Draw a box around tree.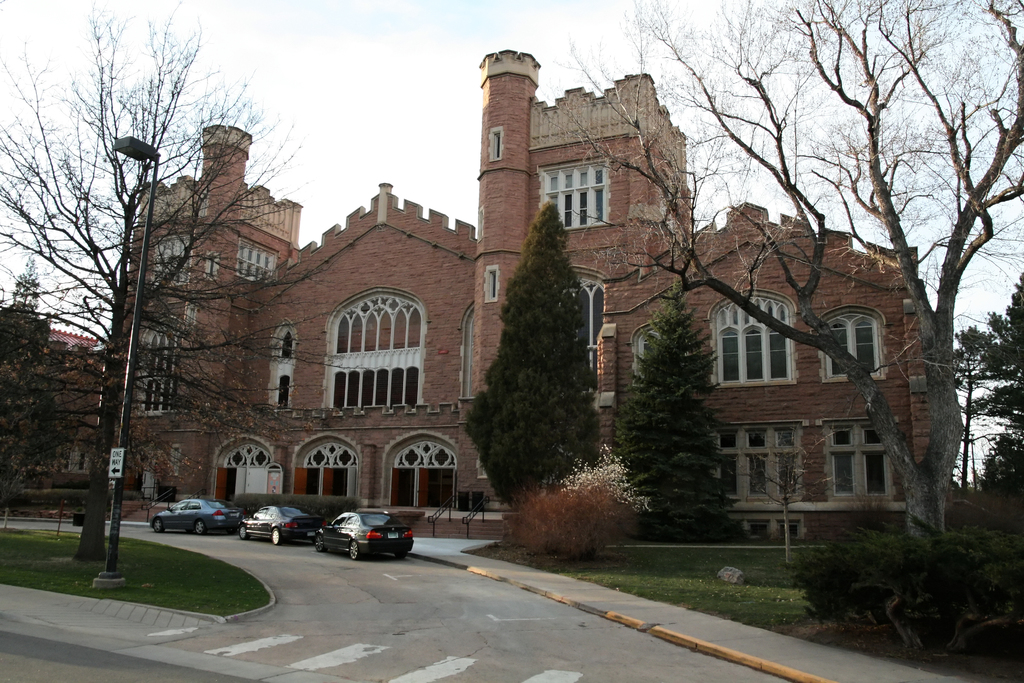
944 306 1002 495.
